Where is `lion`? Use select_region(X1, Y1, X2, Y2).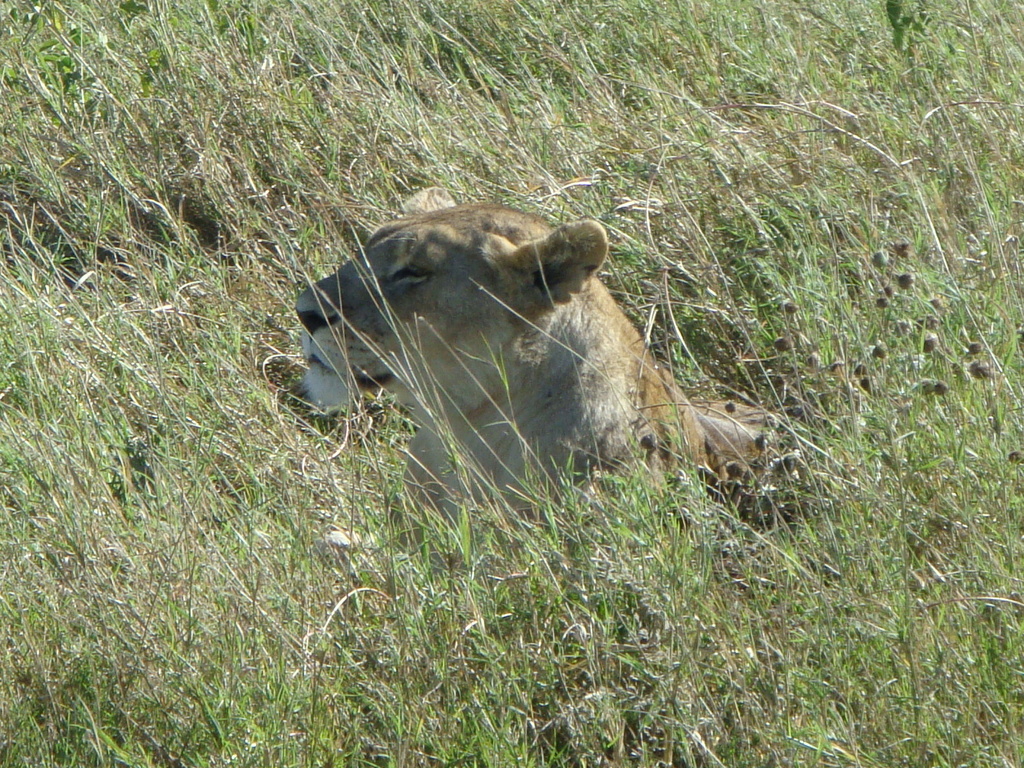
select_region(297, 182, 826, 611).
